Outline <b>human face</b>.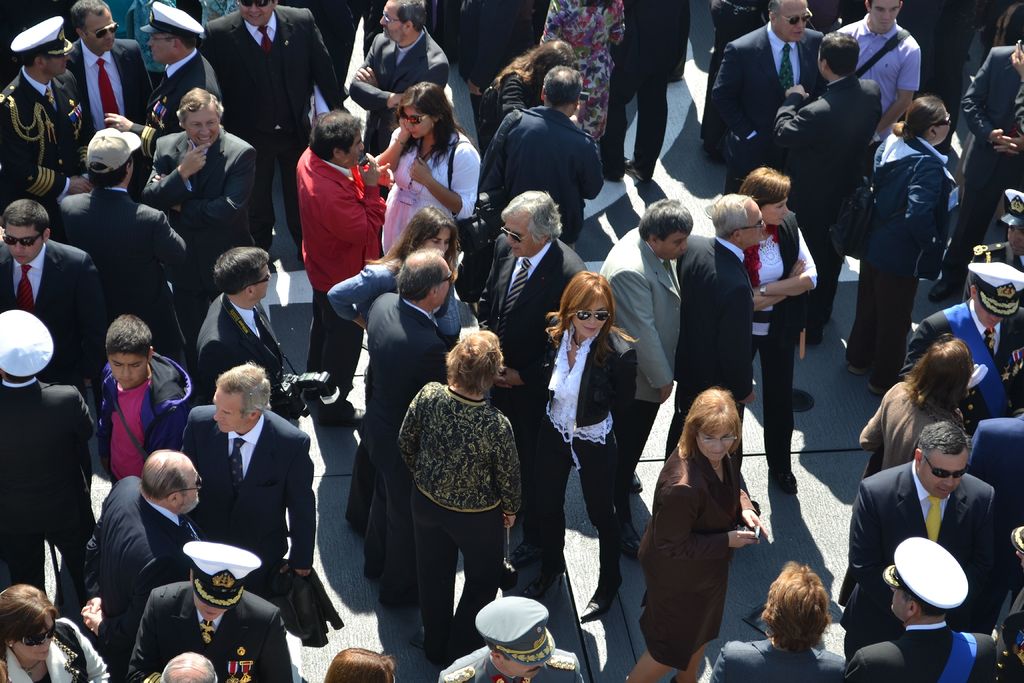
Outline: Rect(349, 129, 364, 164).
